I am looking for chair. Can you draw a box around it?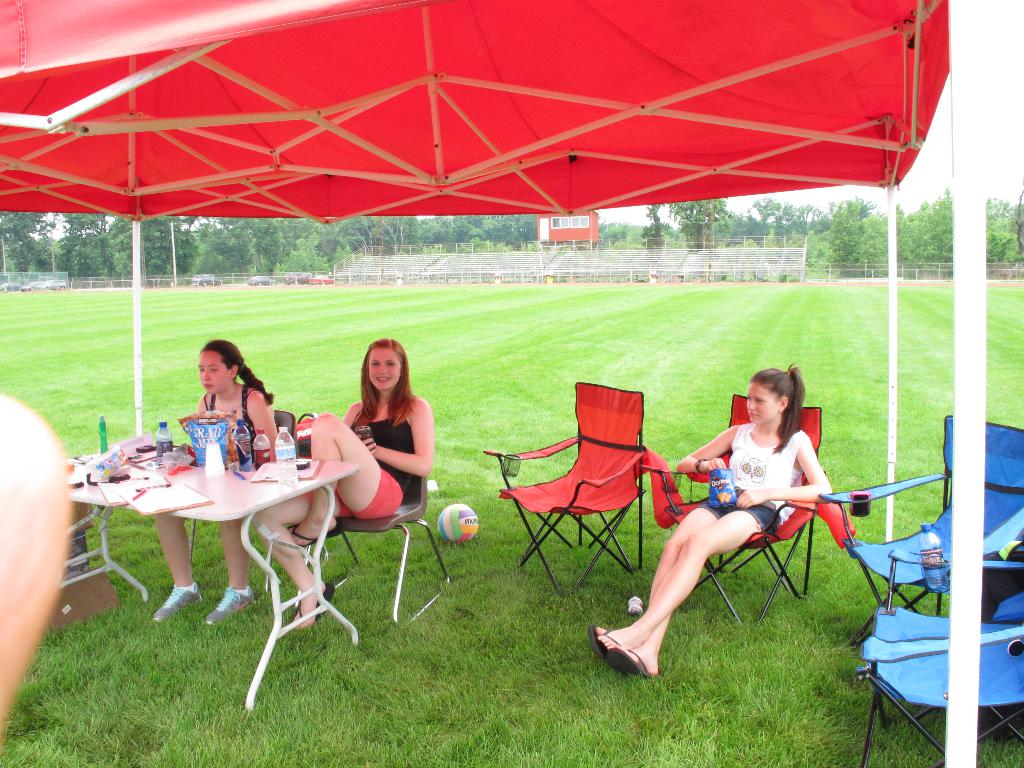
Sure, the bounding box is bbox=(858, 547, 1023, 767).
